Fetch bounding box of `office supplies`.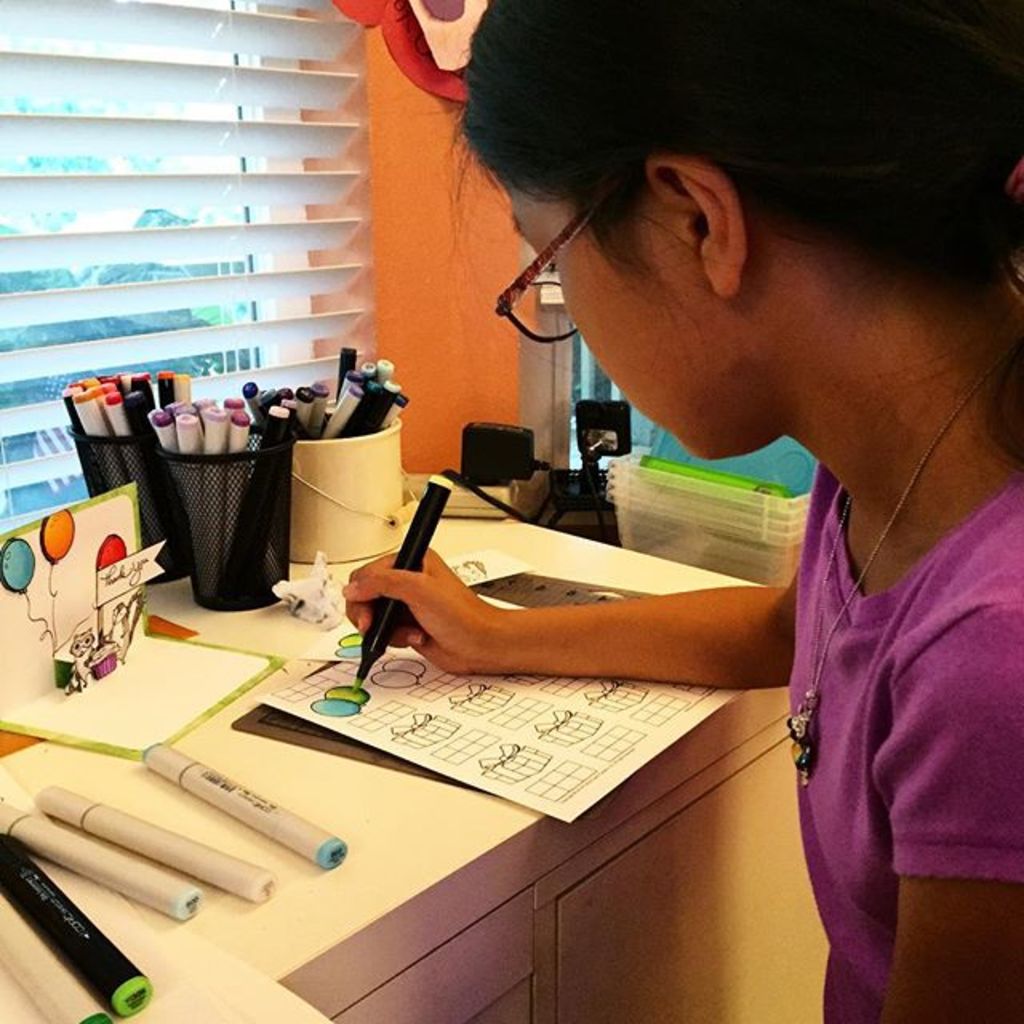
Bbox: 262,509,762,814.
